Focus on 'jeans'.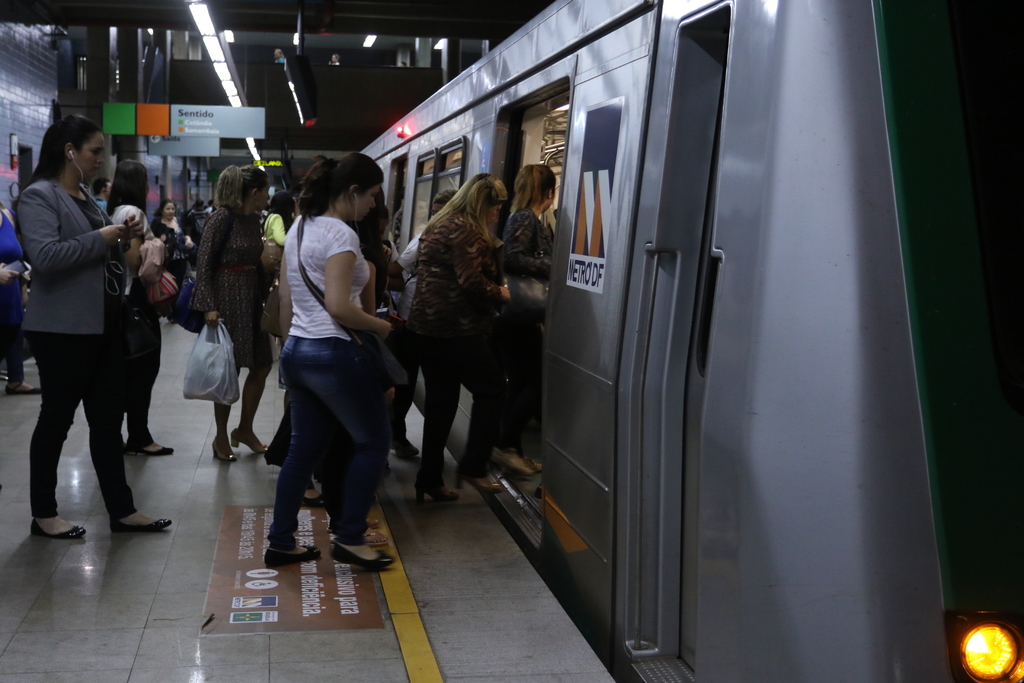
Focused at box=[262, 331, 390, 560].
